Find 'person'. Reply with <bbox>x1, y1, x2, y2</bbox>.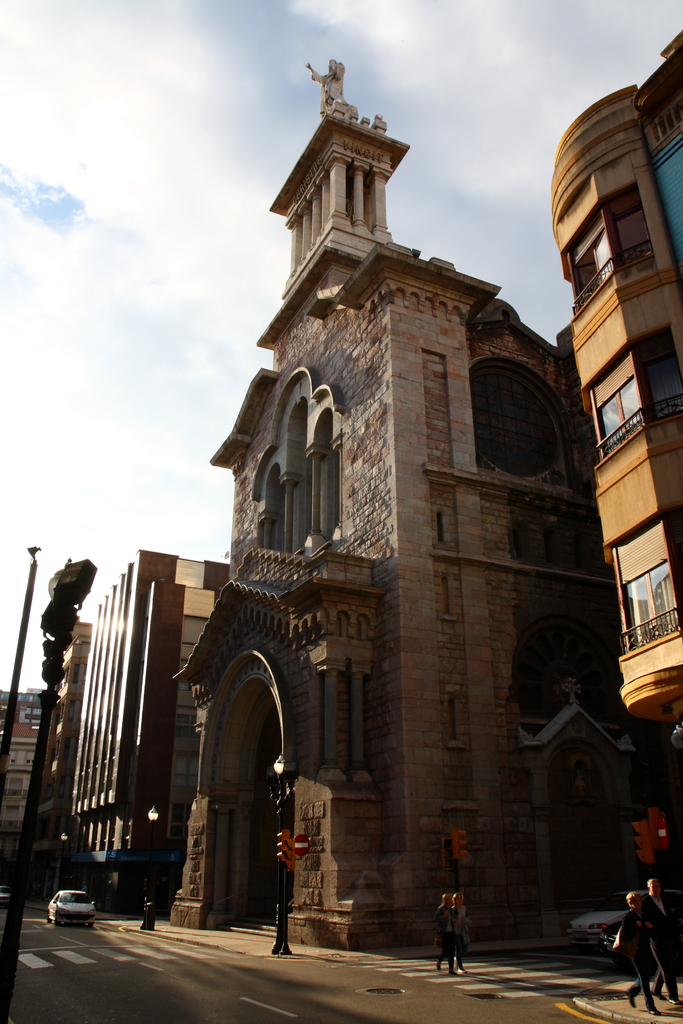
<bbox>618, 890, 656, 1012</bbox>.
